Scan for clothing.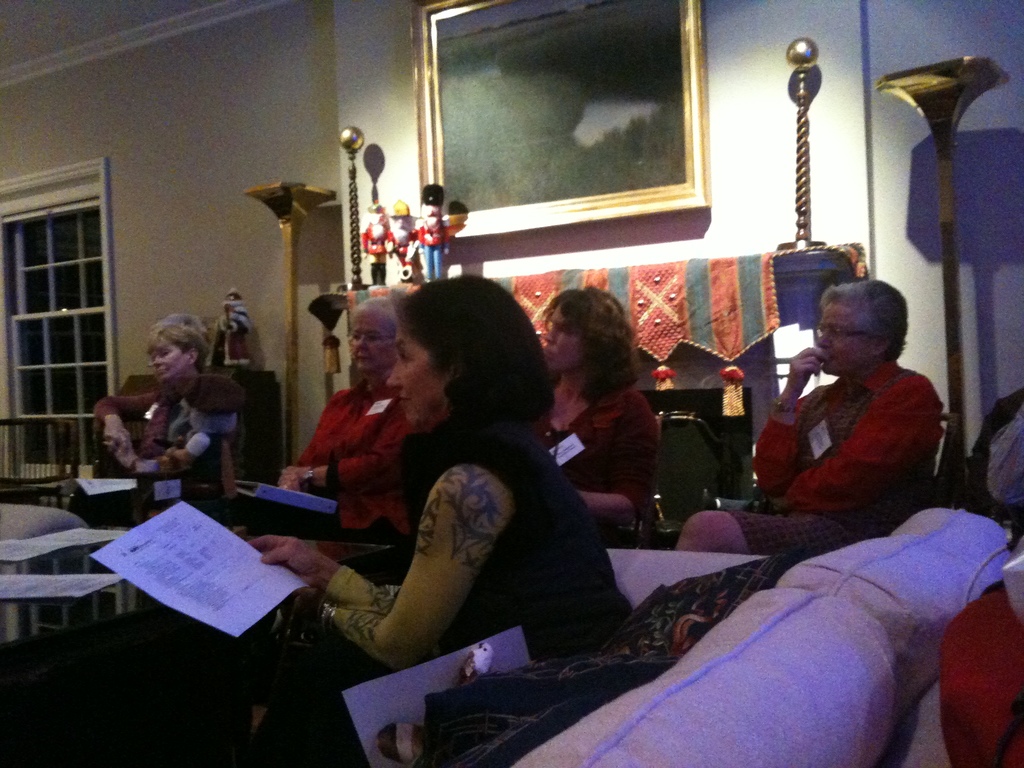
Scan result: 531, 380, 654, 539.
